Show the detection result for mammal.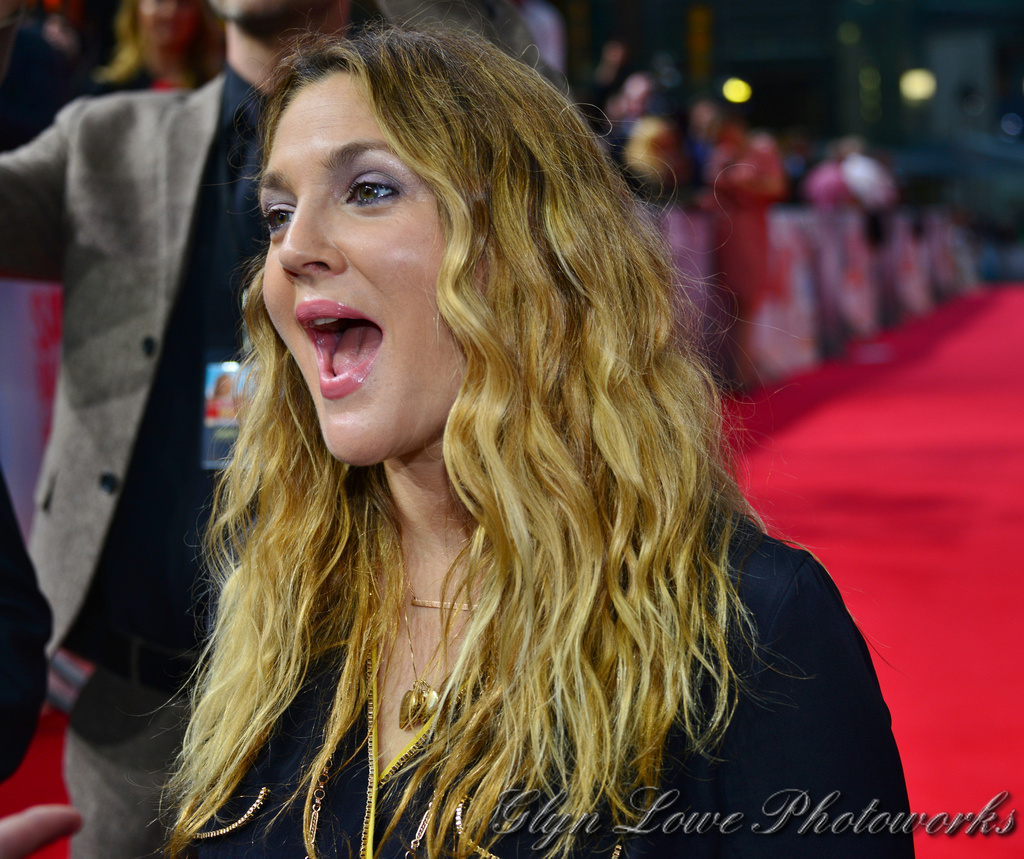
pyautogui.locateOnScreen(0, 465, 87, 858).
